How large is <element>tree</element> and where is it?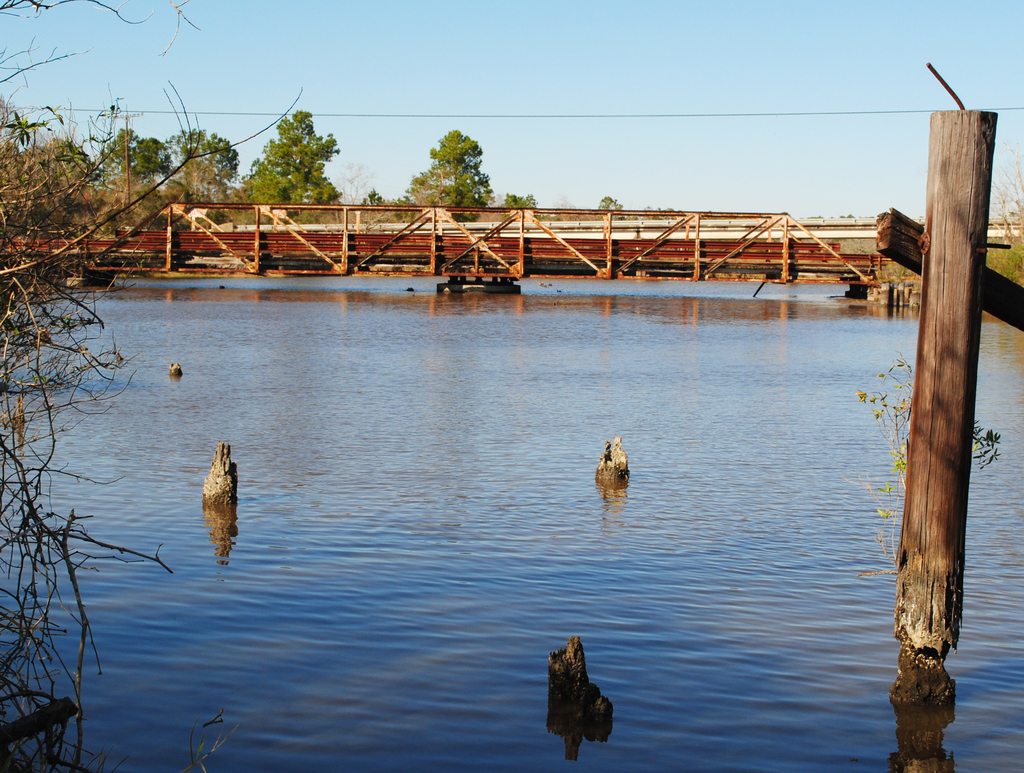
Bounding box: 399:127:498:224.
